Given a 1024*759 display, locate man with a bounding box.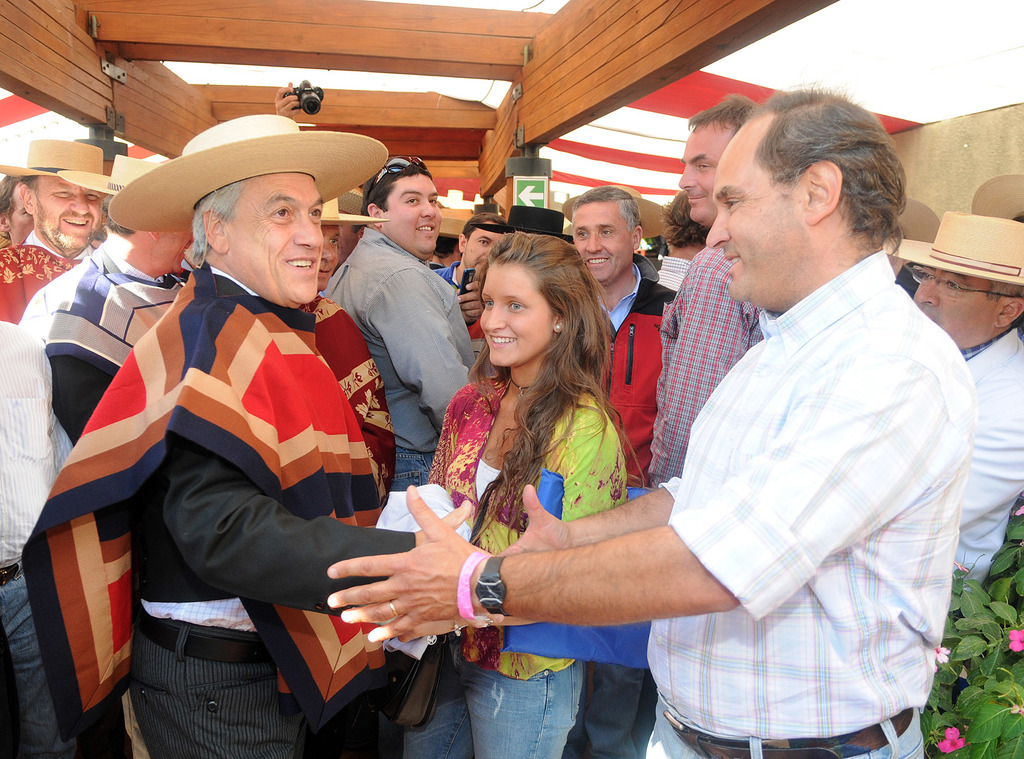
Located: Rect(19, 103, 472, 758).
